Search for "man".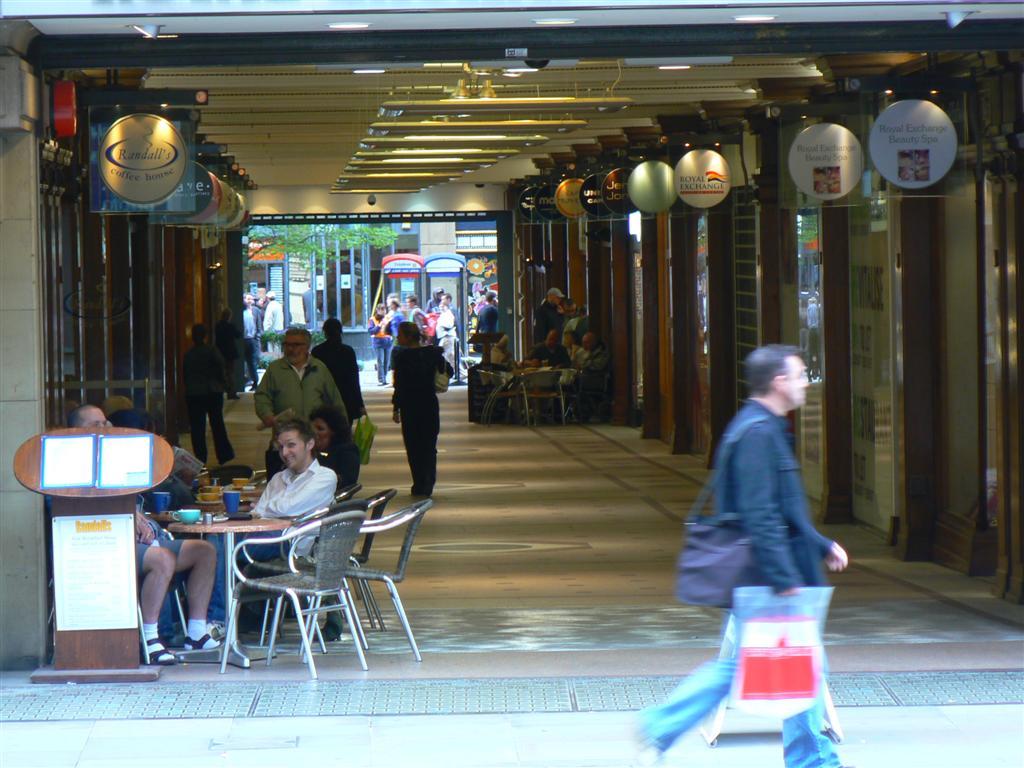
Found at select_region(66, 405, 222, 668).
